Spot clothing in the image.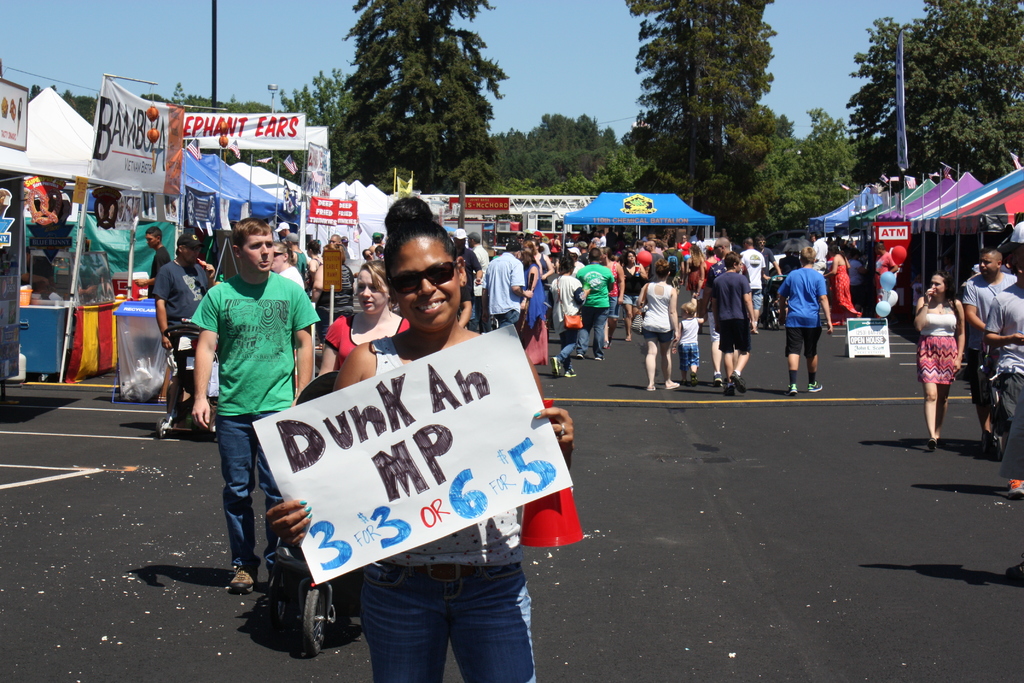
clothing found at locate(181, 226, 306, 560).
